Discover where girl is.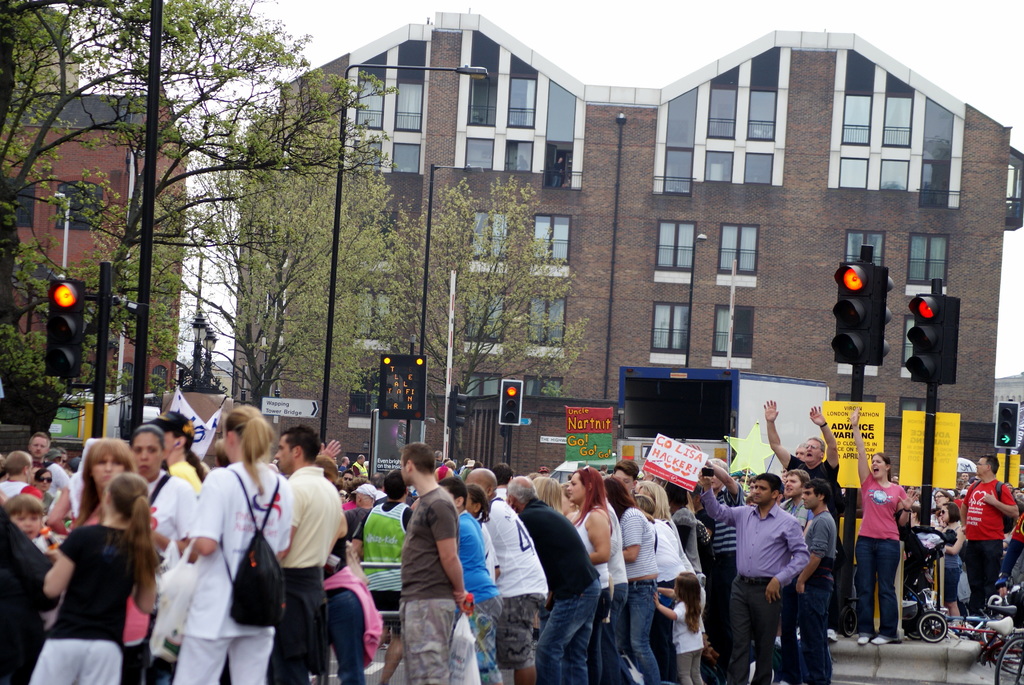
Discovered at [left=653, top=571, right=711, bottom=684].
